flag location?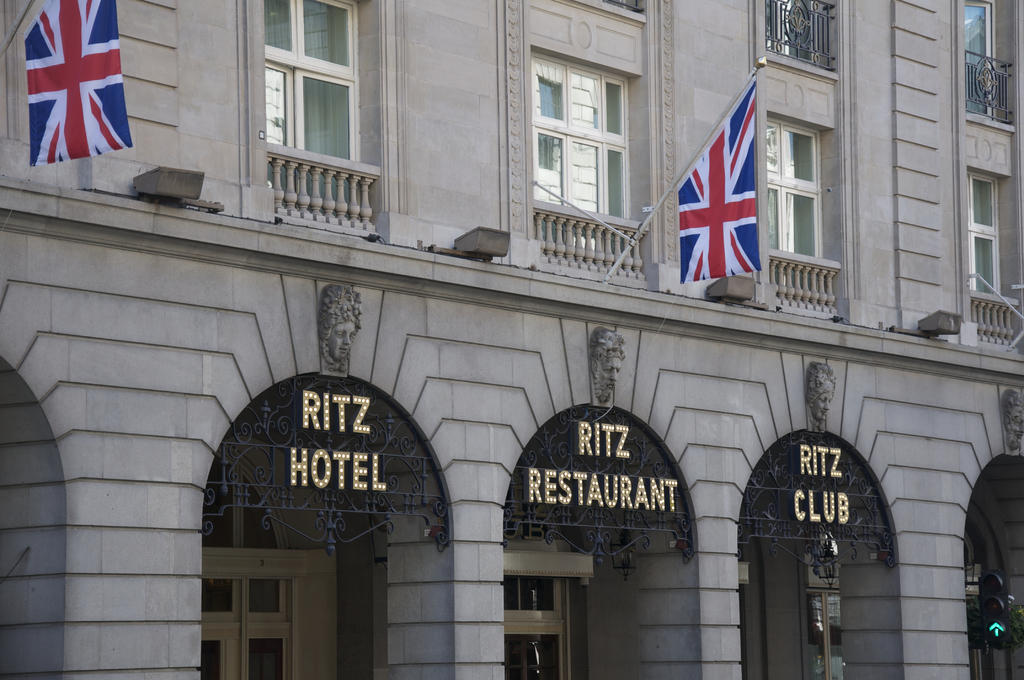
region(673, 65, 767, 287)
